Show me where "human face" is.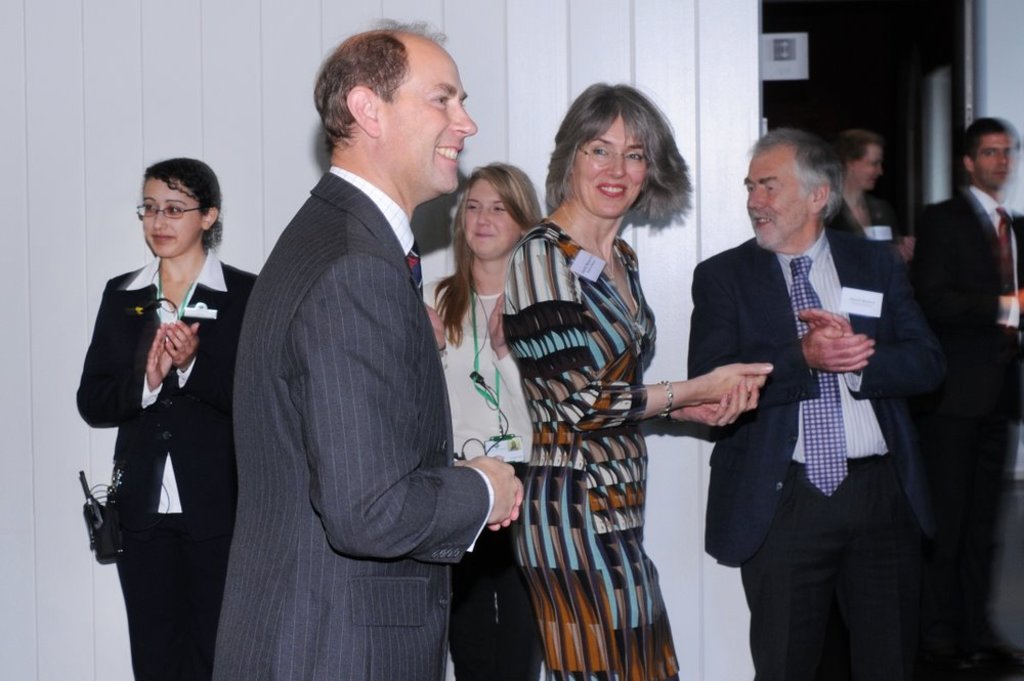
"human face" is at rect(849, 142, 884, 191).
